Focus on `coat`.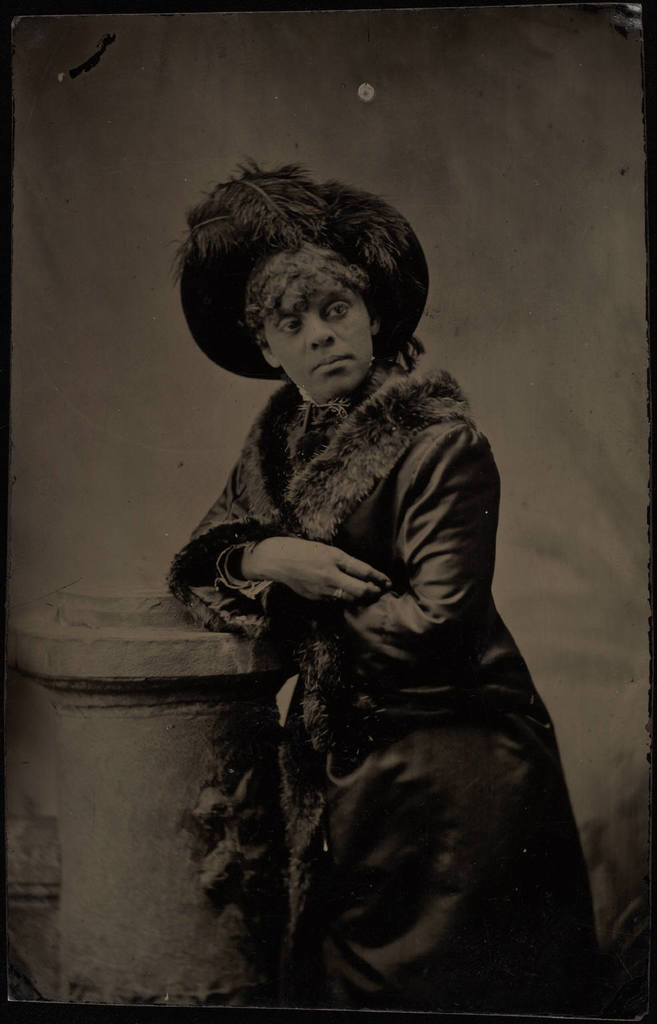
Focused at <box>166,364,602,1023</box>.
